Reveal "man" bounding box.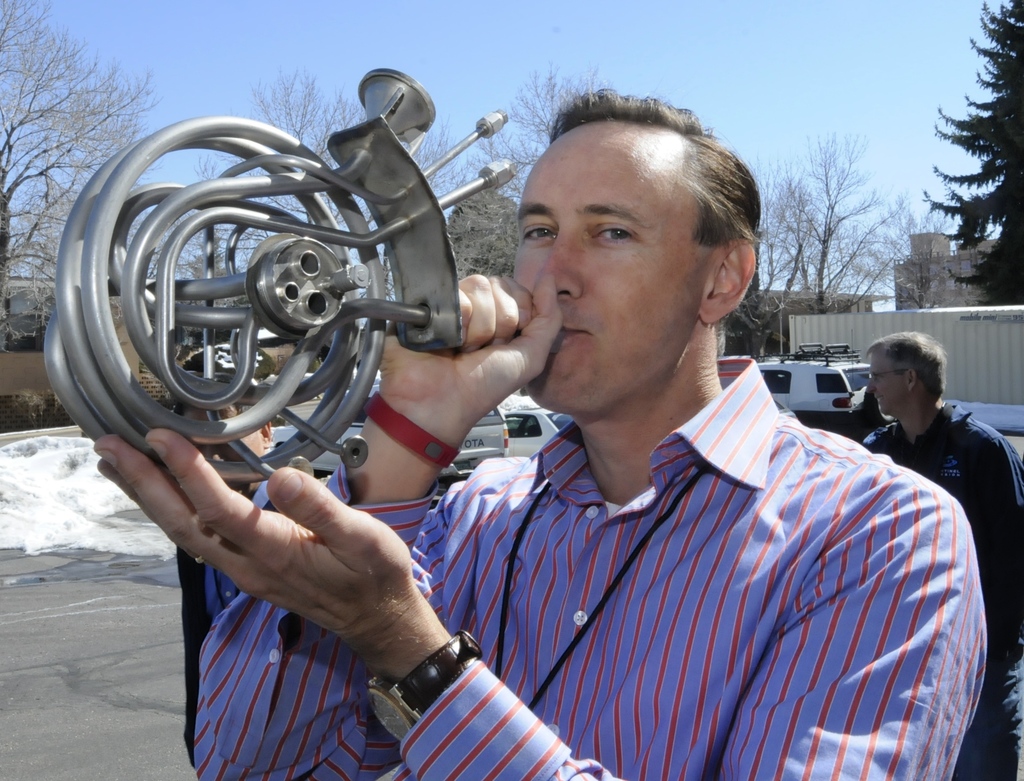
Revealed: detection(858, 332, 1023, 780).
